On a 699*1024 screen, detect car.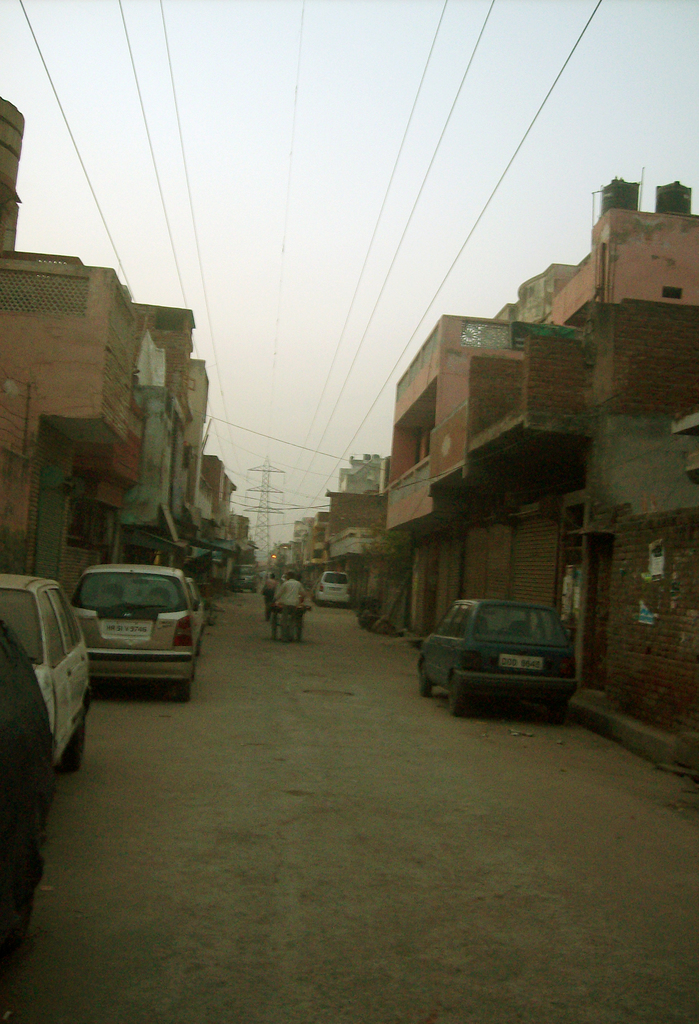
l=77, t=568, r=203, b=698.
